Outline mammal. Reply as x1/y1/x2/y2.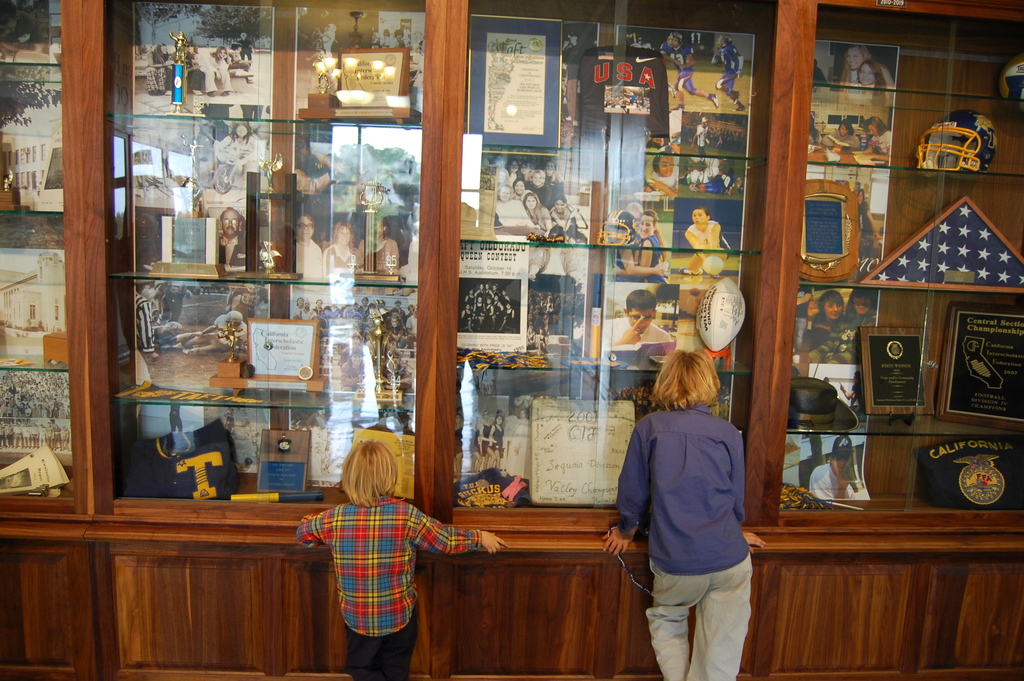
292/215/323/273.
